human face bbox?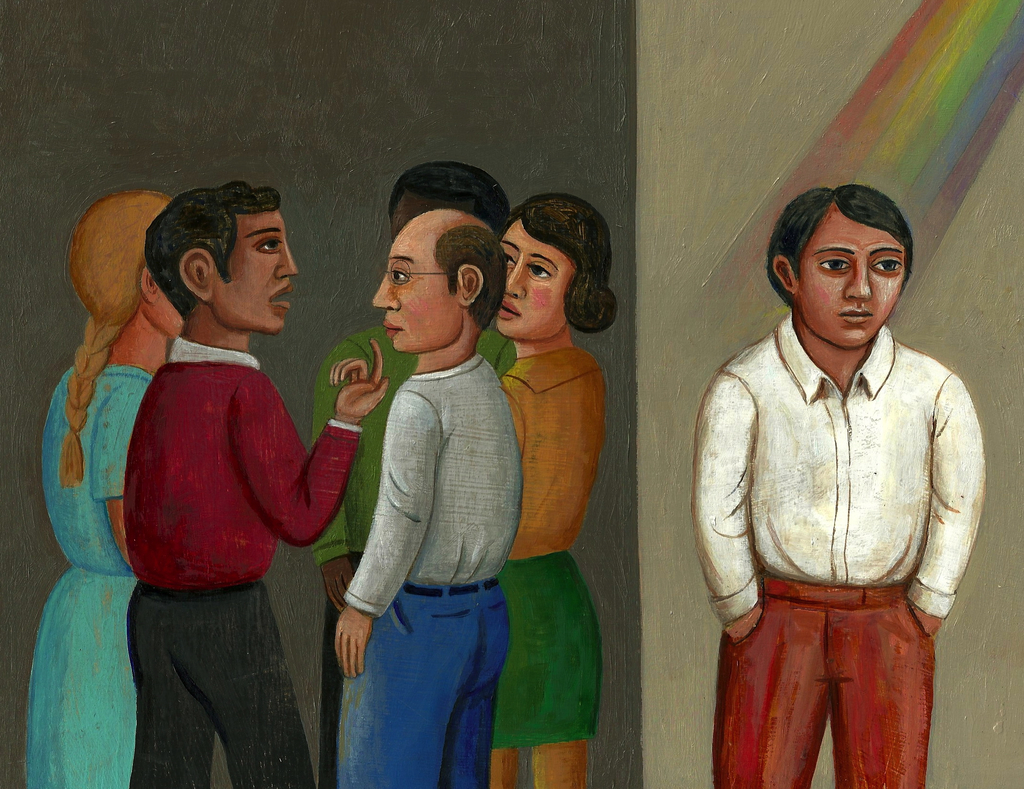
(392,184,447,248)
